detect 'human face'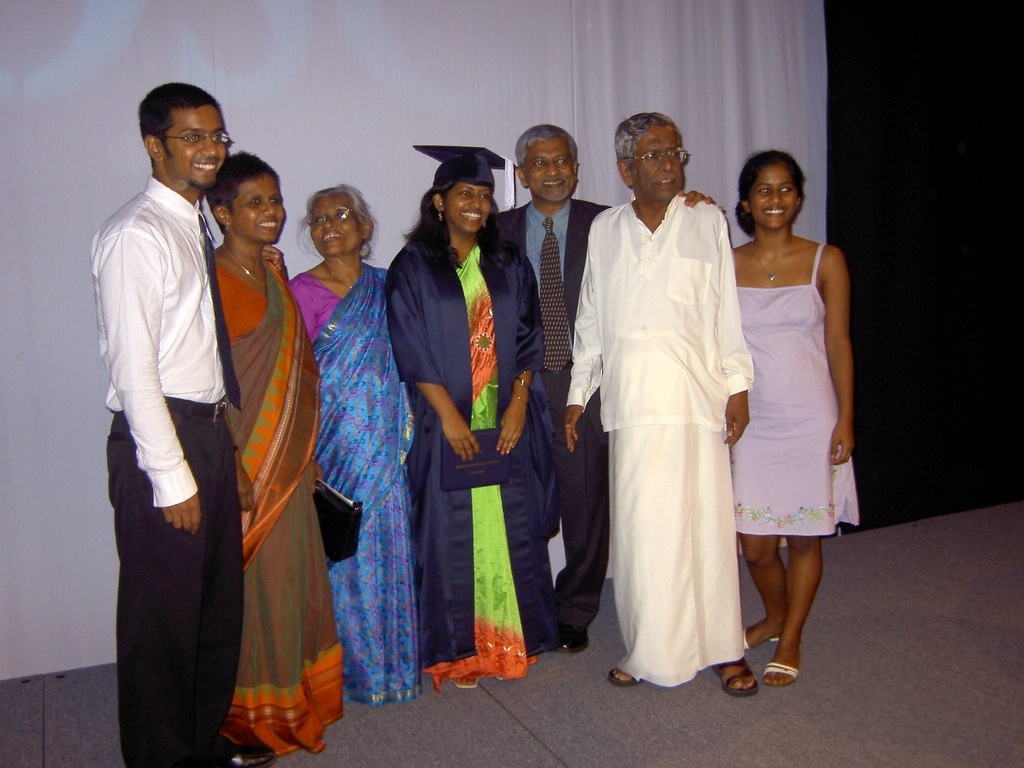
<bbox>627, 130, 682, 203</bbox>
